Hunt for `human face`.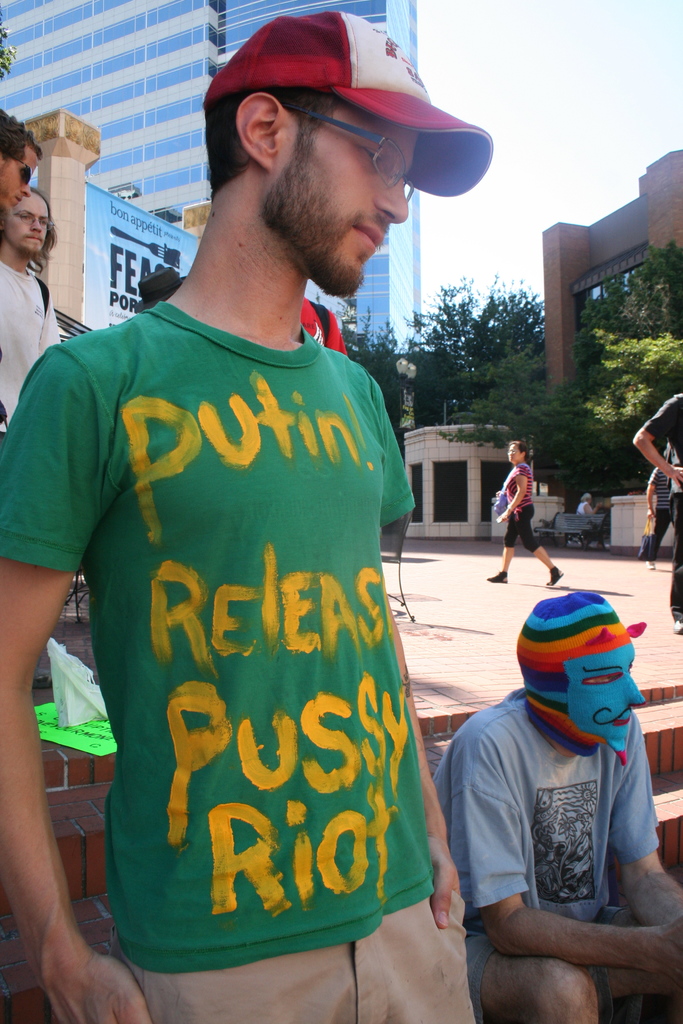
Hunted down at 506,444,522,461.
